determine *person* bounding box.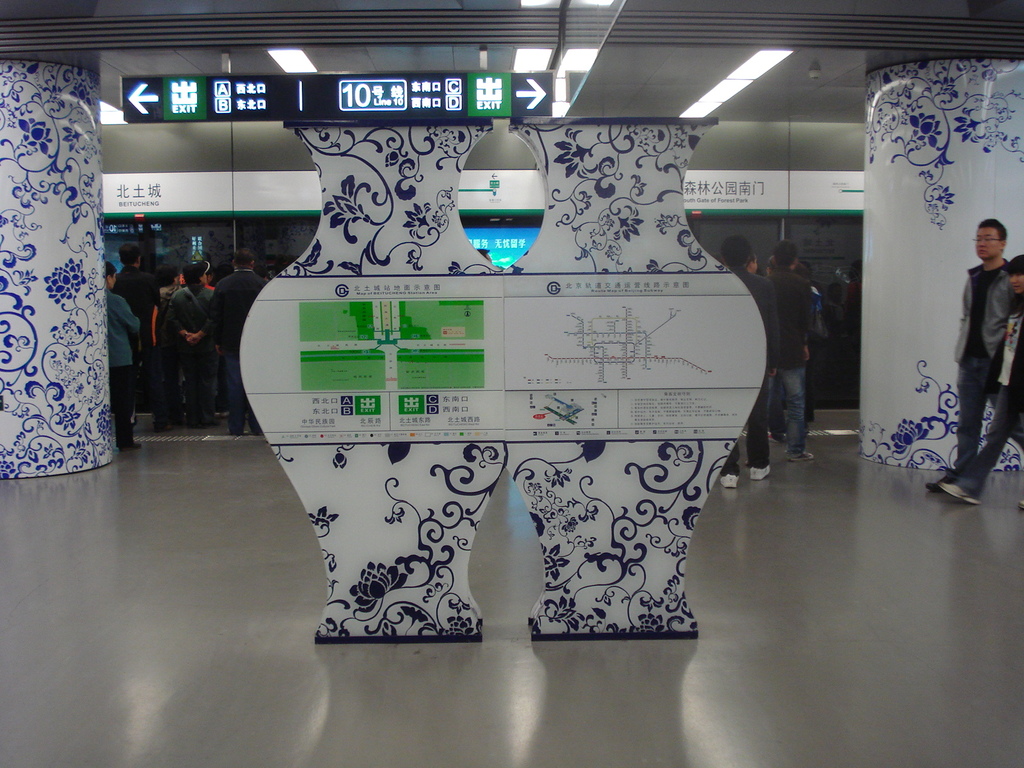
Determined: <bbox>756, 206, 836, 481</bbox>.
